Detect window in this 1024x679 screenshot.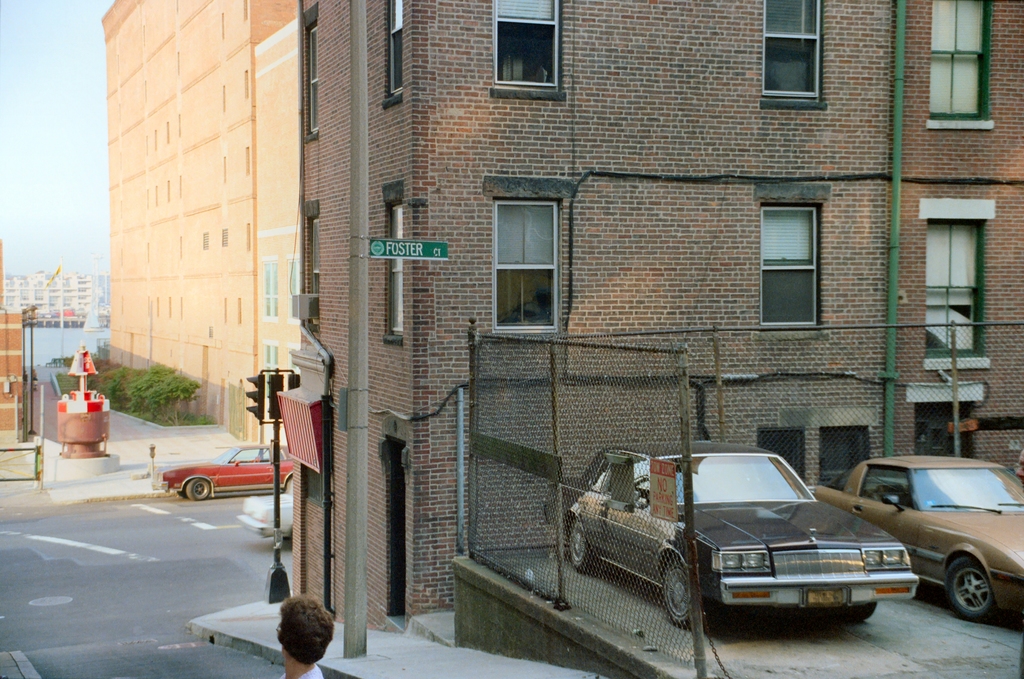
Detection: detection(759, 0, 826, 98).
